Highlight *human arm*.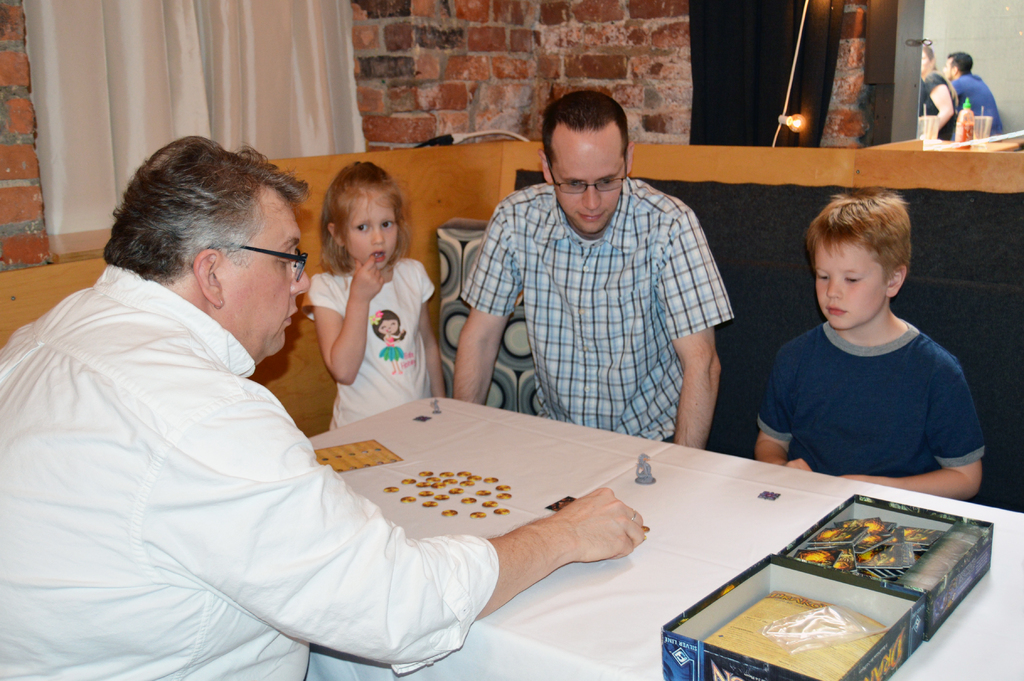
Highlighted region: [left=147, top=382, right=643, bottom=669].
